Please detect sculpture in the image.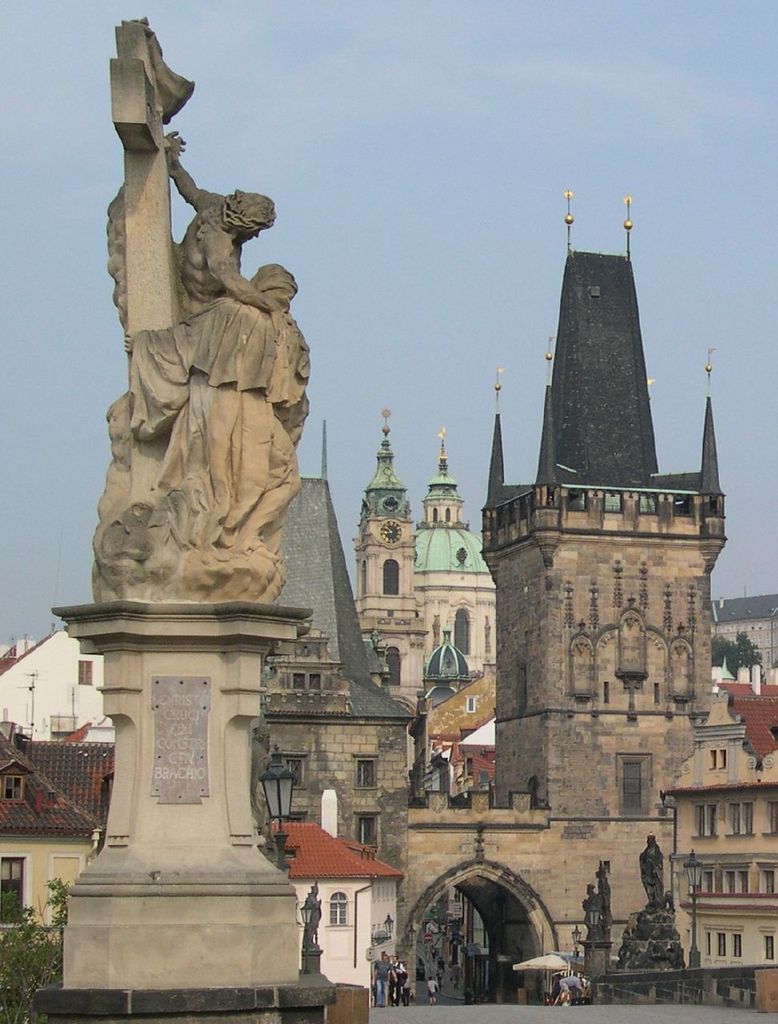
select_region(639, 828, 680, 913).
